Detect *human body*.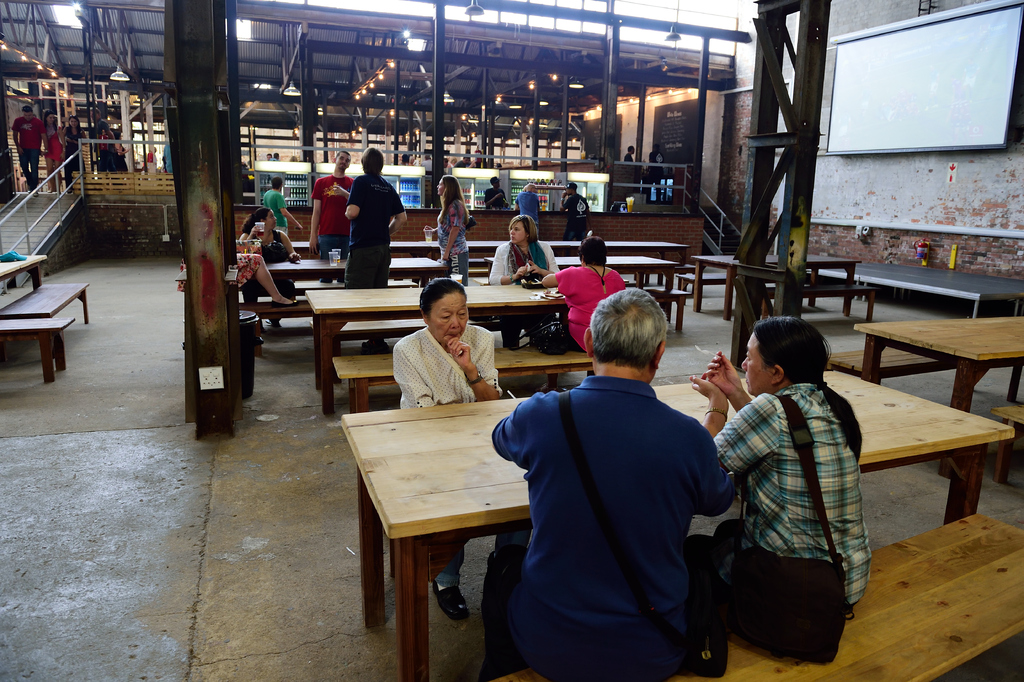
Detected at rect(62, 112, 86, 192).
